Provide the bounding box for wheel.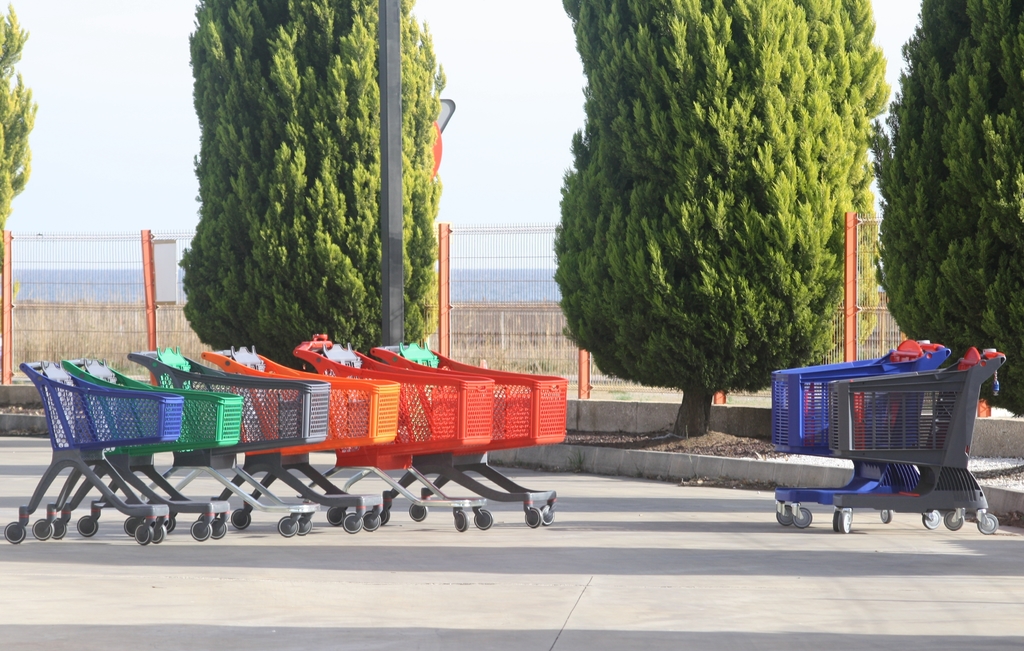
detection(326, 504, 348, 527).
